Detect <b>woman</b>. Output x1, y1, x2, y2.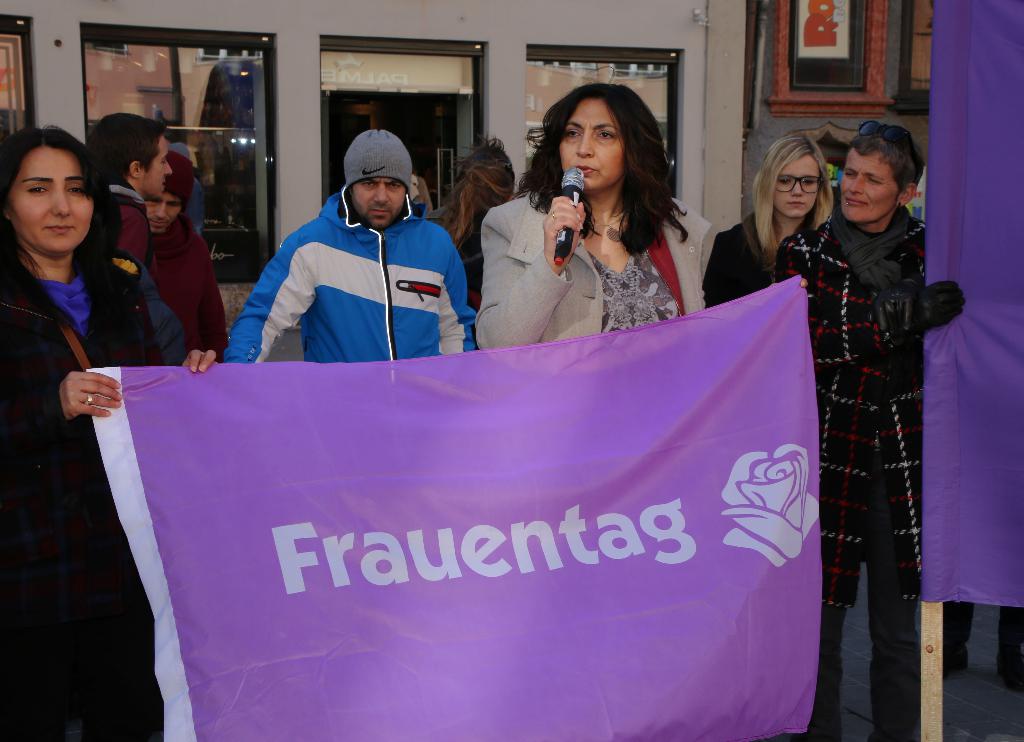
703, 137, 836, 312.
